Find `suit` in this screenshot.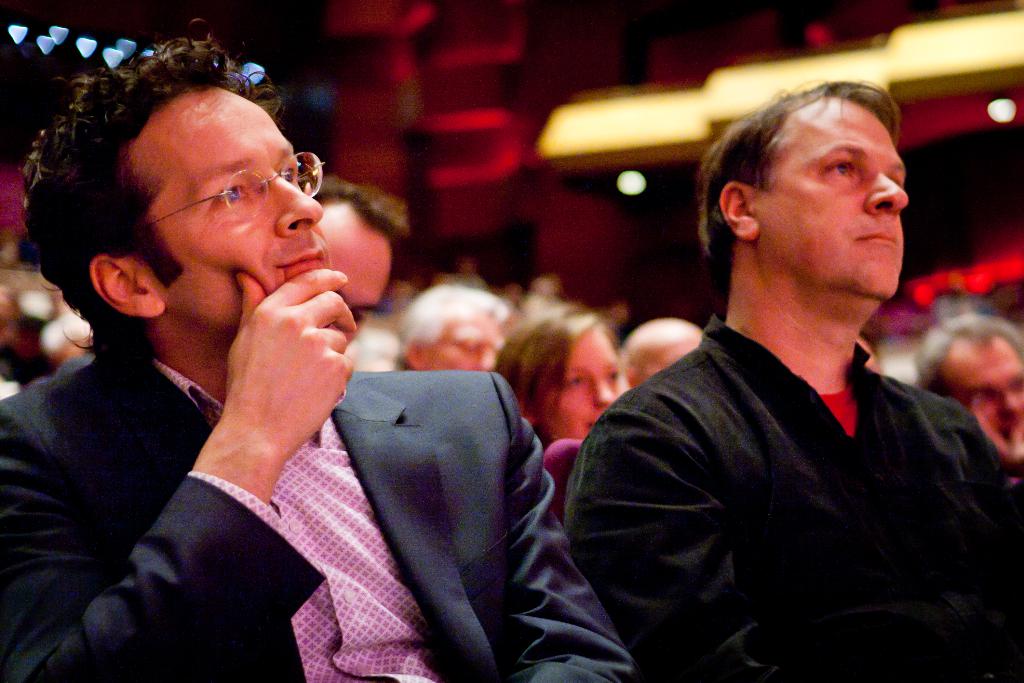
The bounding box for `suit` is l=99, t=281, r=552, b=659.
